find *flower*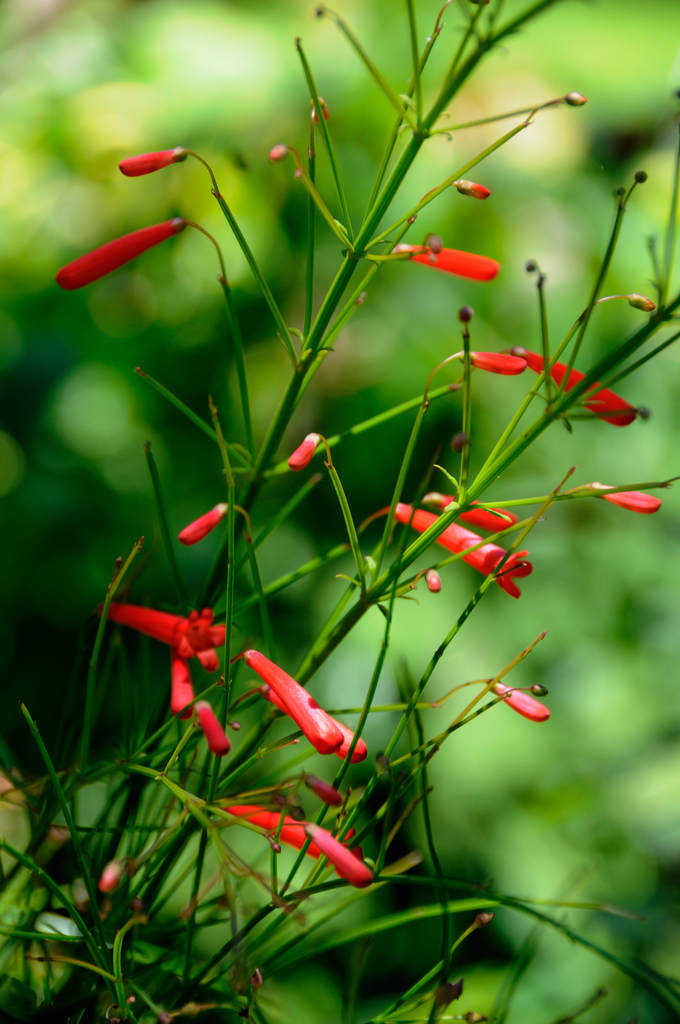
{"x1": 460, "y1": 356, "x2": 528, "y2": 378}
